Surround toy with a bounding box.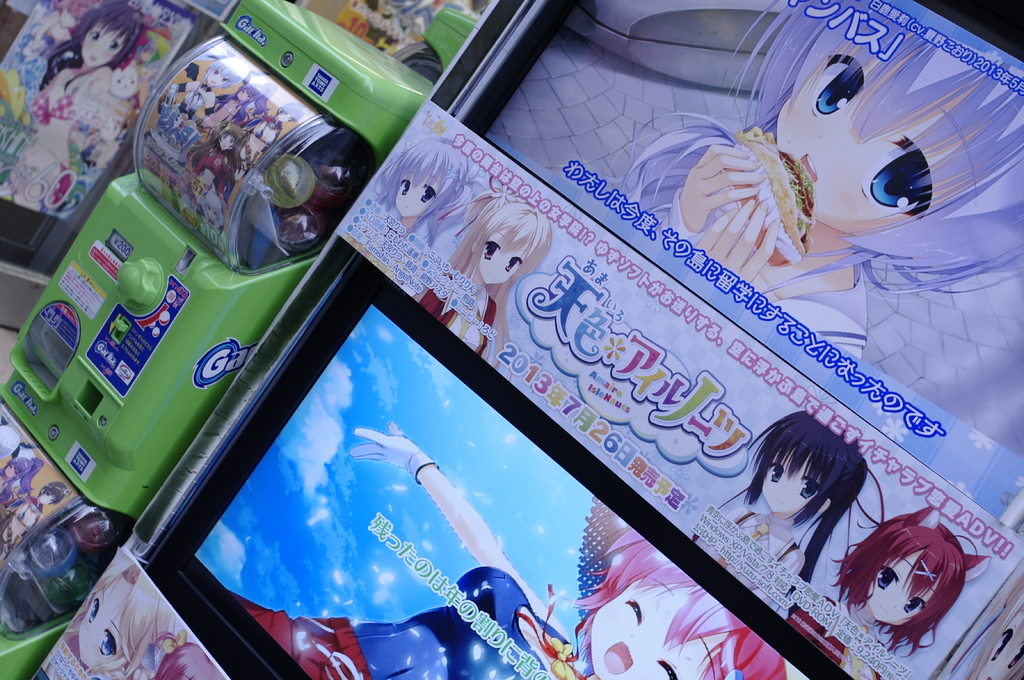
crop(854, 512, 976, 670).
